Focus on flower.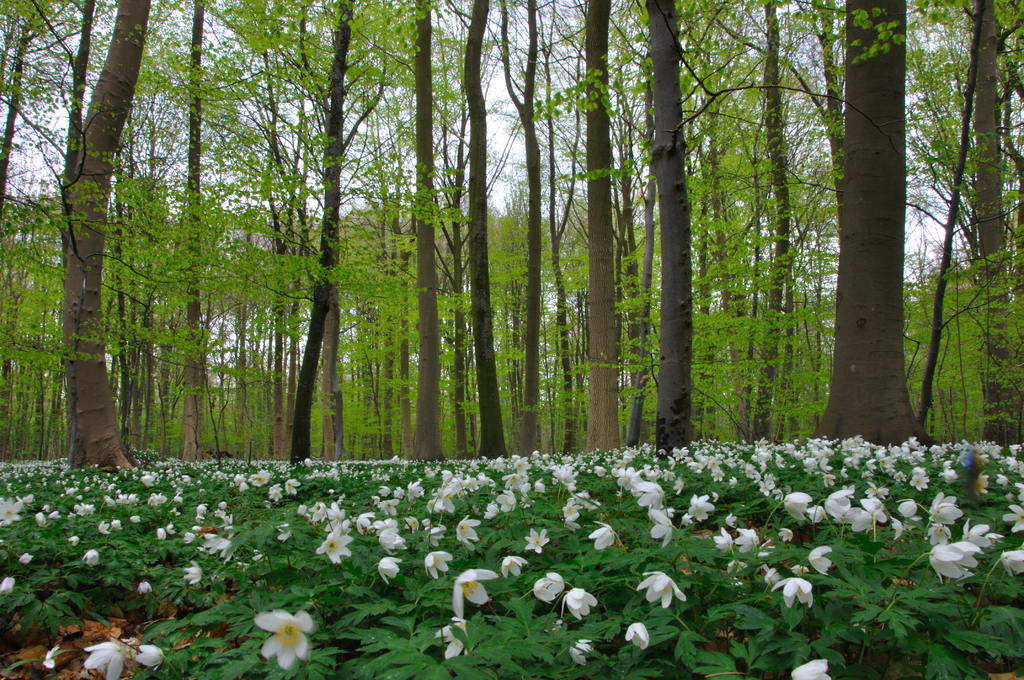
Focused at <bbox>806, 543, 836, 579</bbox>.
